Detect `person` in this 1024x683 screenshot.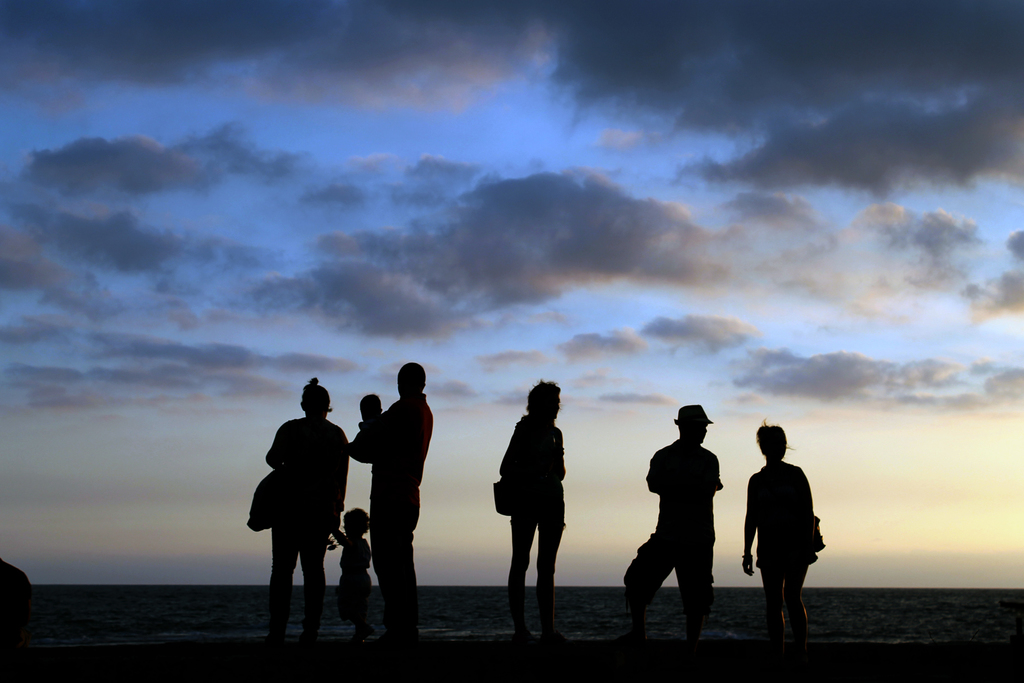
Detection: 750, 434, 824, 652.
